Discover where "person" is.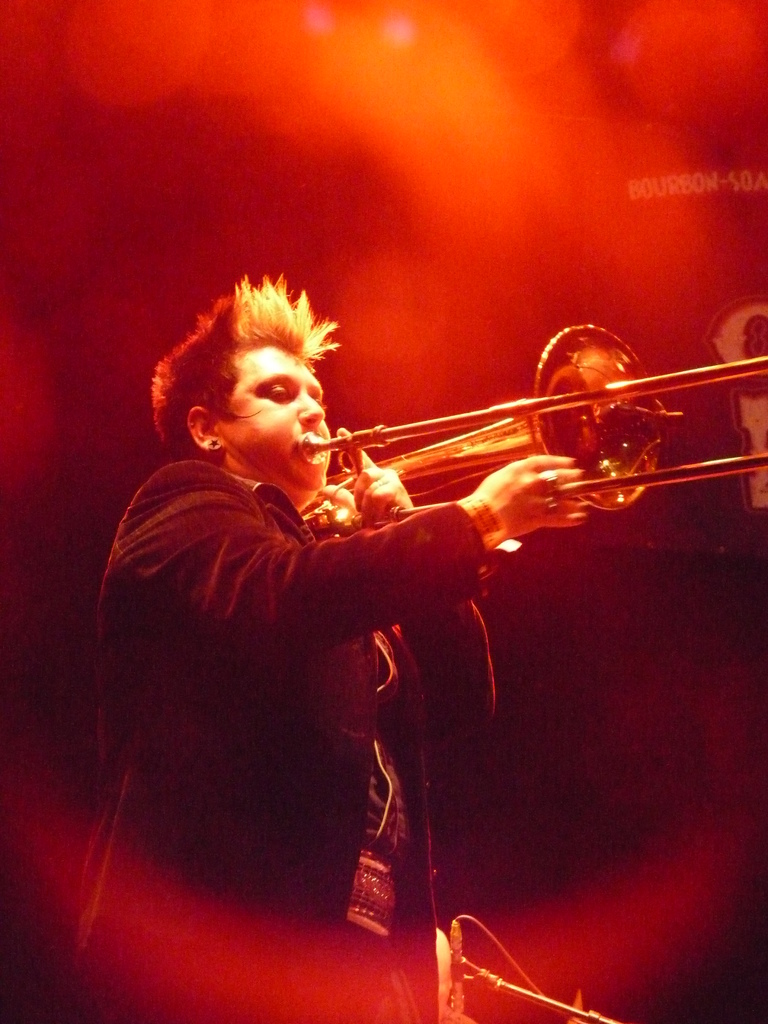
Discovered at <region>127, 220, 669, 956</region>.
